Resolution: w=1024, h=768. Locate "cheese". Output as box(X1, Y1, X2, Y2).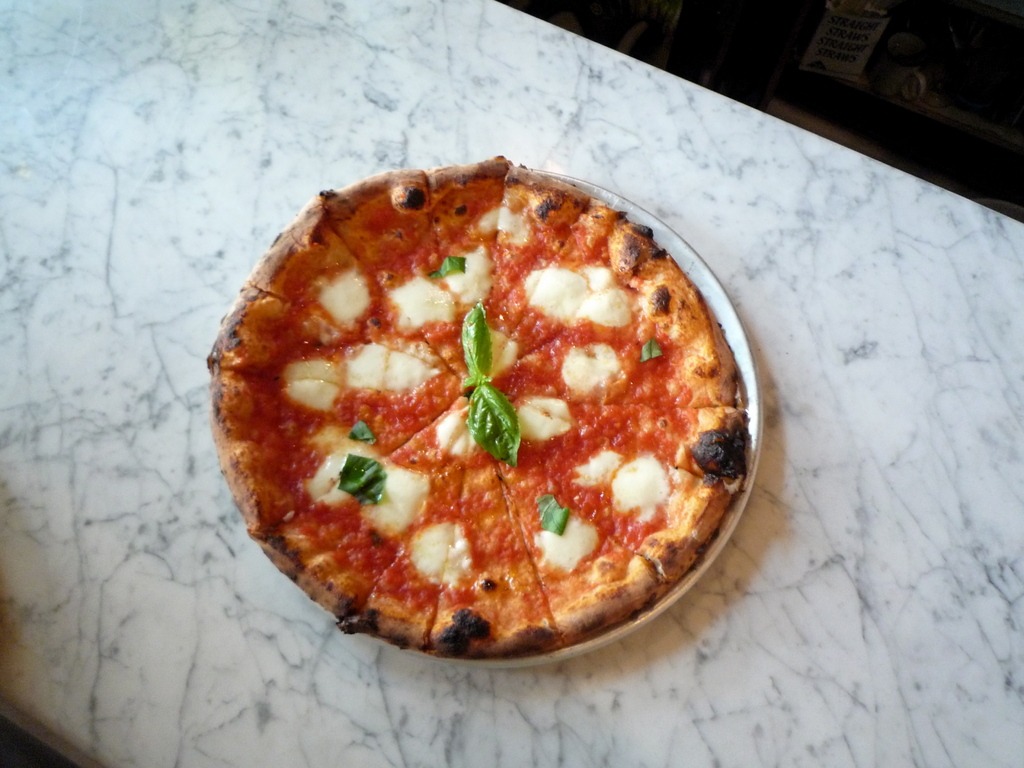
box(407, 518, 469, 589).
